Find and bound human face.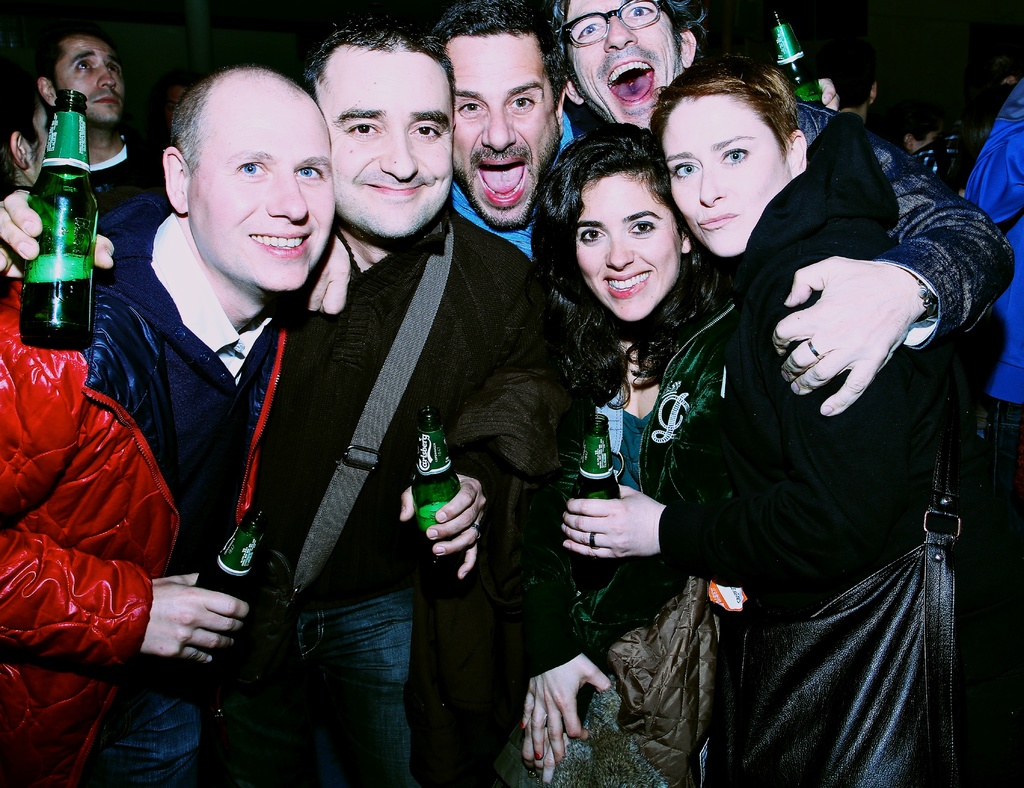
Bound: box(572, 170, 680, 318).
